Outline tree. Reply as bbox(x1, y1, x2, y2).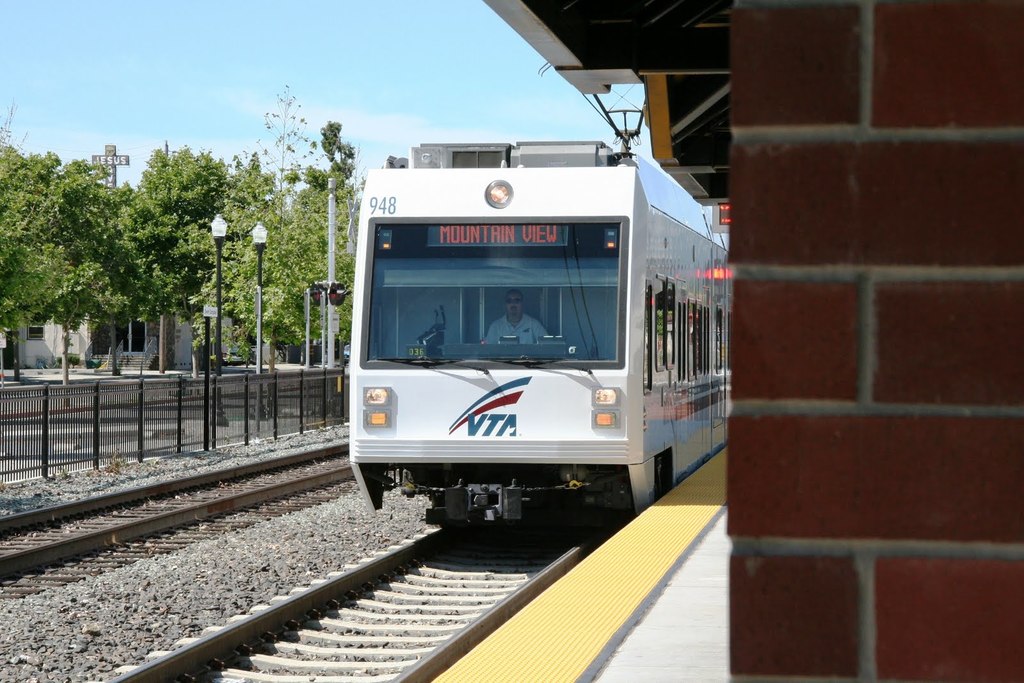
bbox(143, 147, 229, 358).
